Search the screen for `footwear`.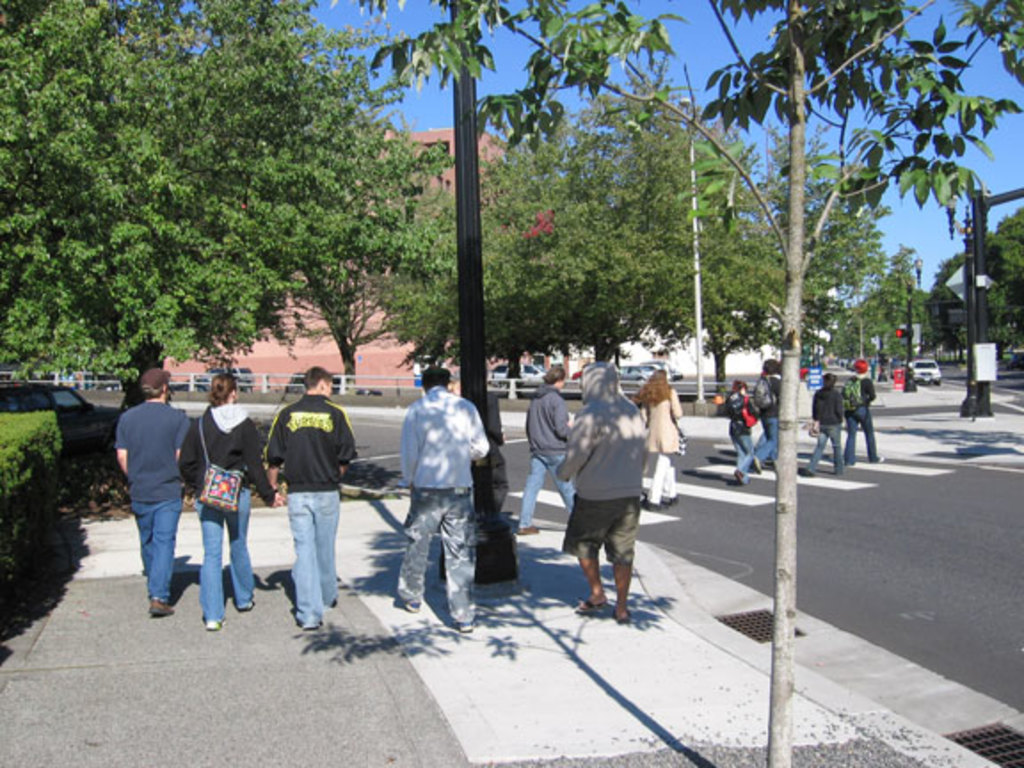
Found at pyautogui.locateOnScreen(240, 596, 254, 610).
